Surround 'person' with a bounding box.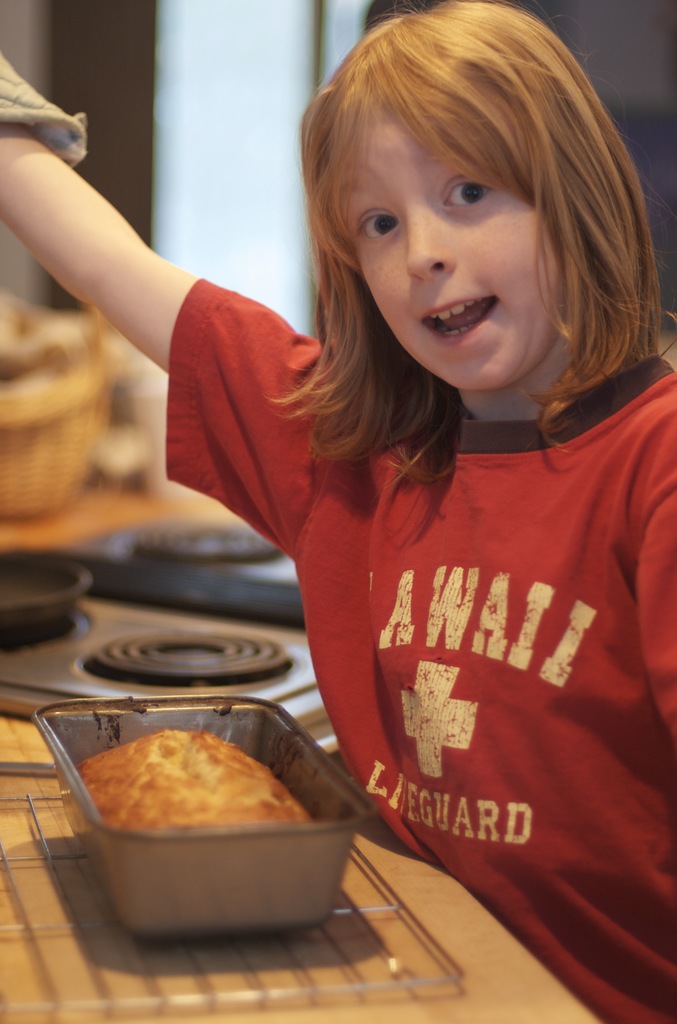
crop(1, 0, 676, 1023).
